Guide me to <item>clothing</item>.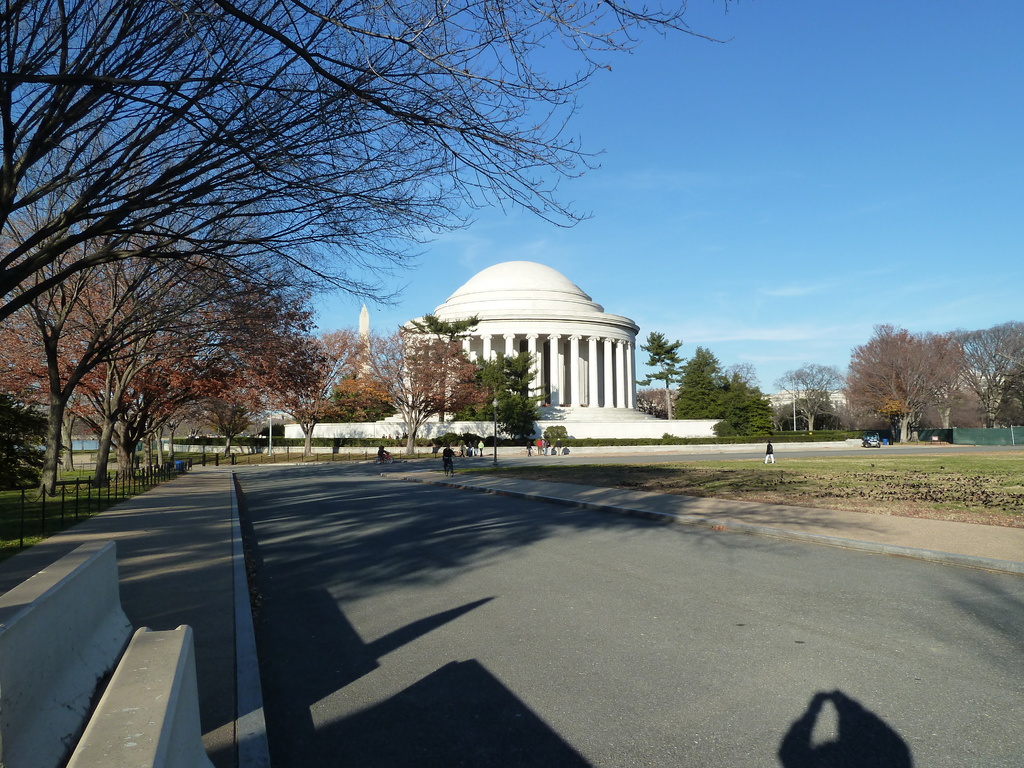
Guidance: rect(766, 444, 774, 461).
